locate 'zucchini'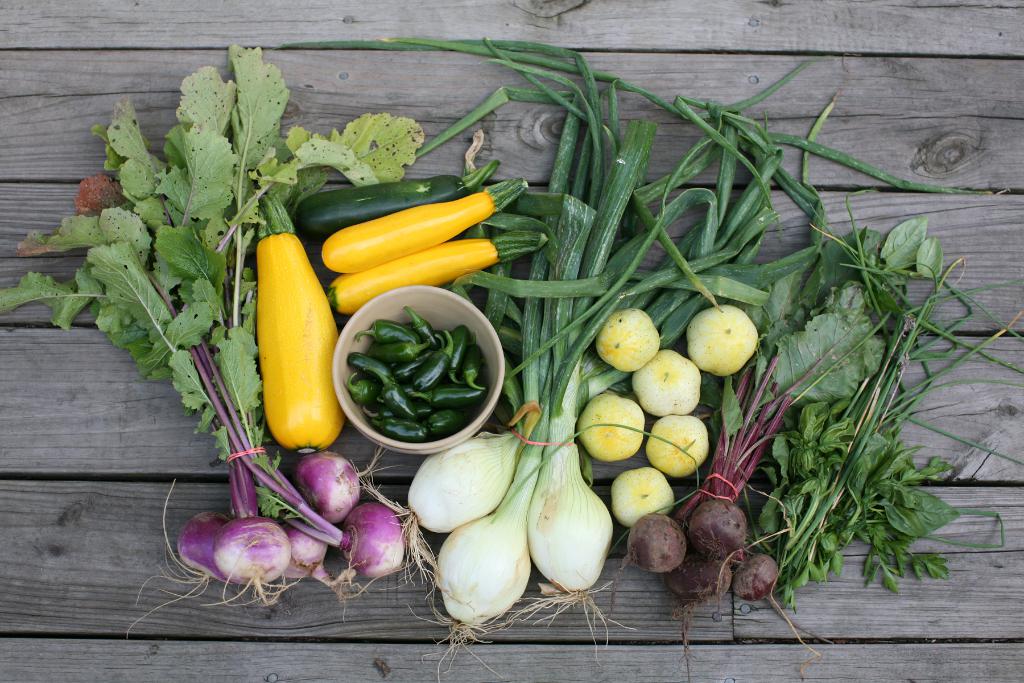
<box>326,224,550,309</box>
